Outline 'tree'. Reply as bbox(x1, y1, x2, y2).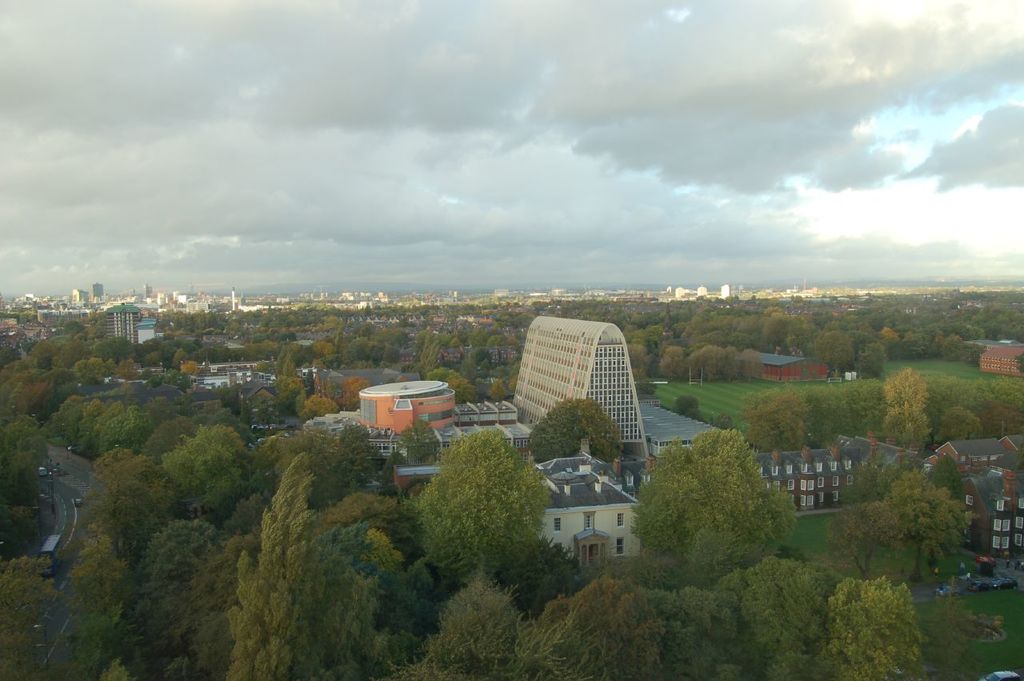
bbox(678, 556, 842, 680).
